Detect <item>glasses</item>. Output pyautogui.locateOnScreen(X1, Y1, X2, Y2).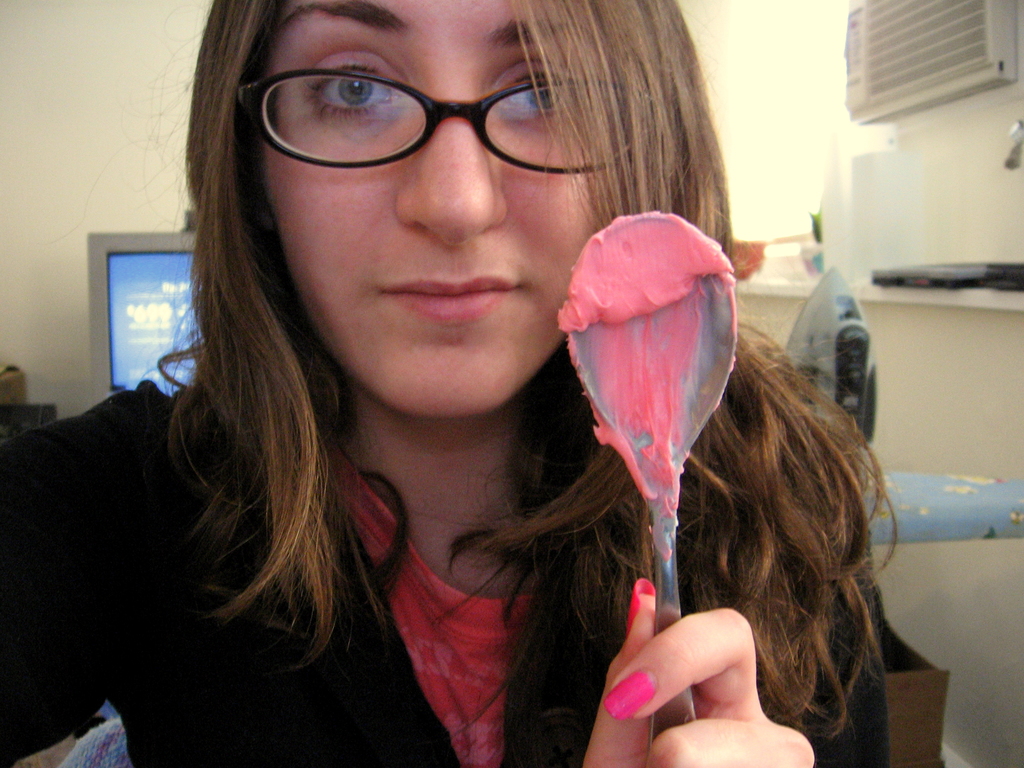
pyautogui.locateOnScreen(243, 58, 596, 170).
